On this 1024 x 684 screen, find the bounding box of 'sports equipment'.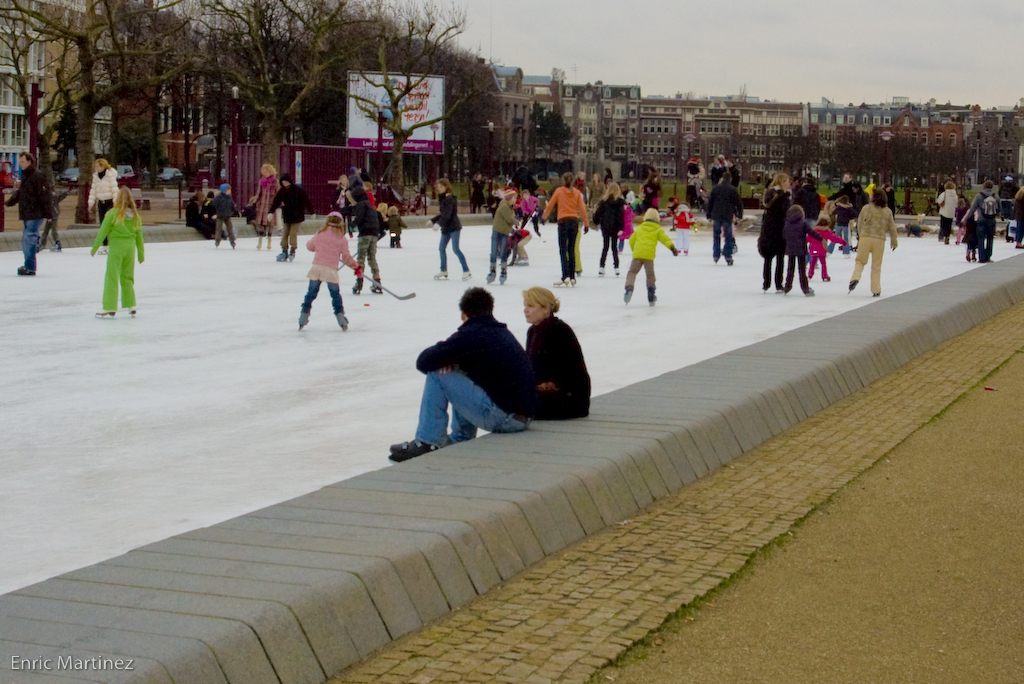
Bounding box: (x1=460, y1=270, x2=469, y2=280).
